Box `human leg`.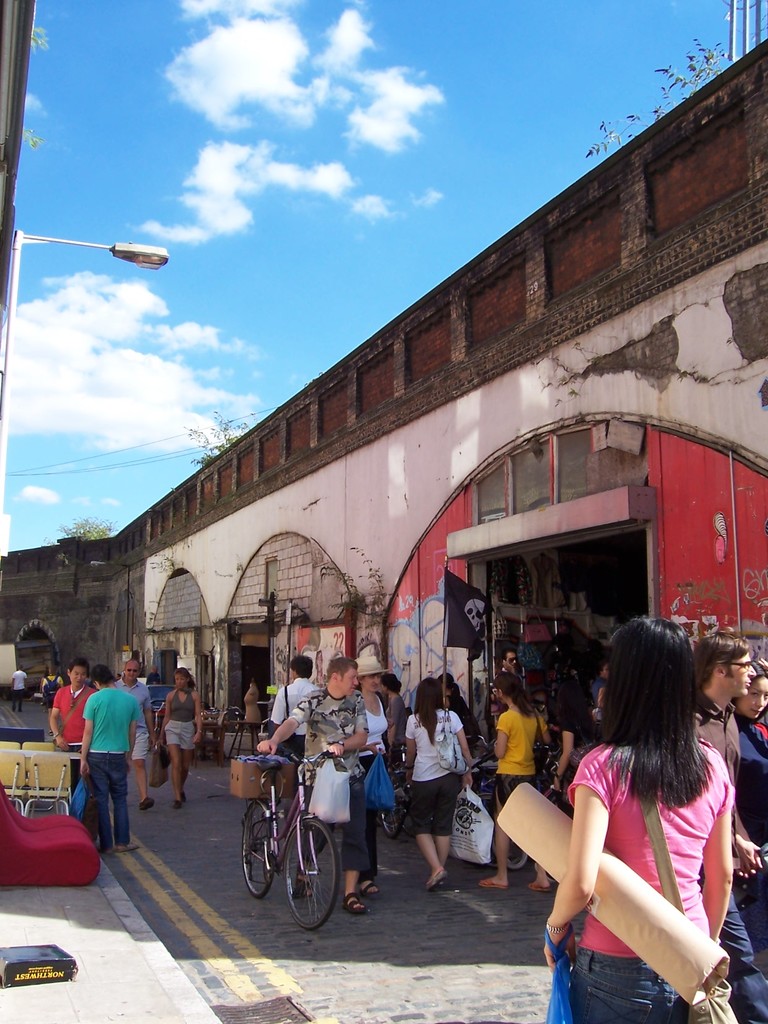
BBox(717, 892, 765, 1023).
